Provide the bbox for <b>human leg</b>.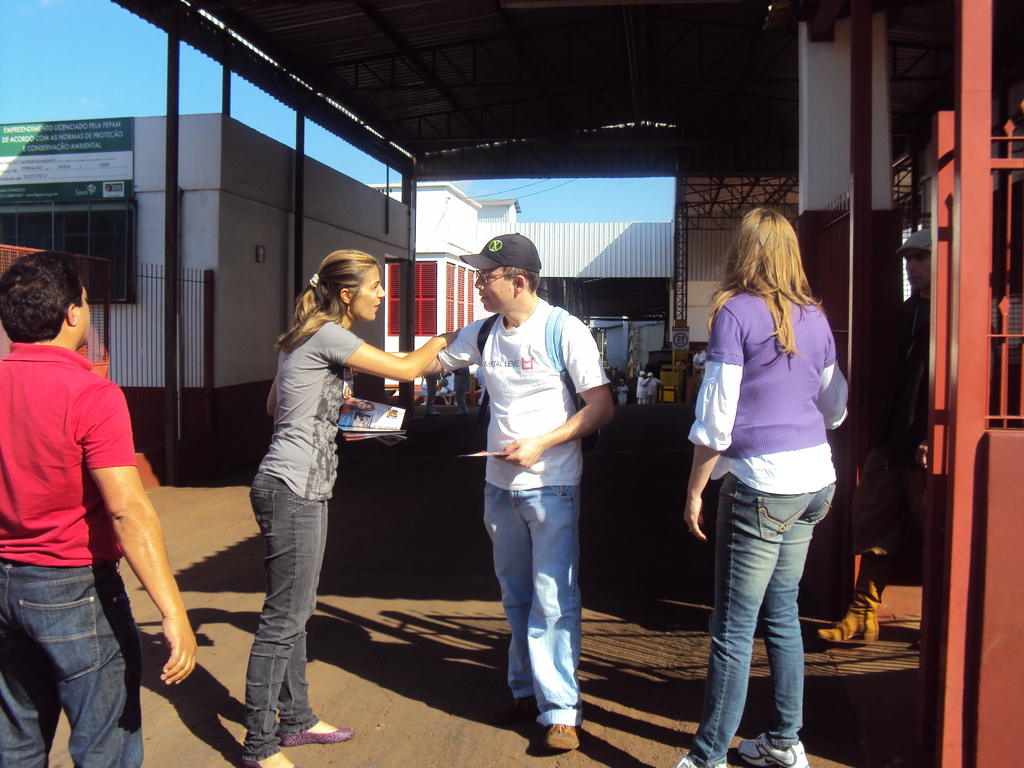
x1=668, y1=450, x2=808, y2=767.
